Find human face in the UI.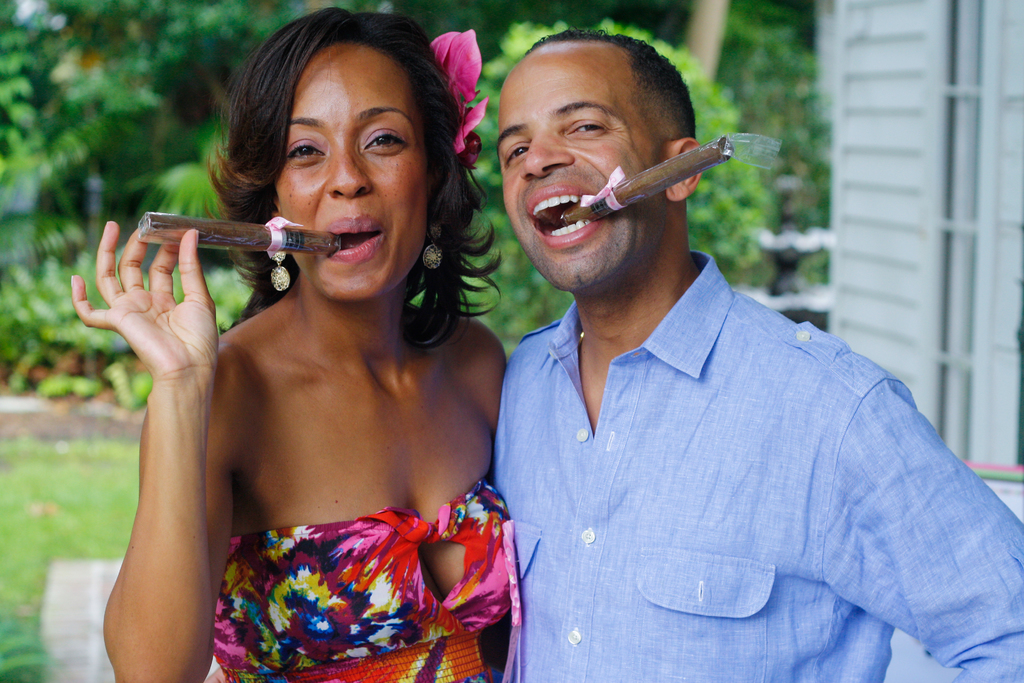
UI element at BBox(492, 37, 666, 293).
